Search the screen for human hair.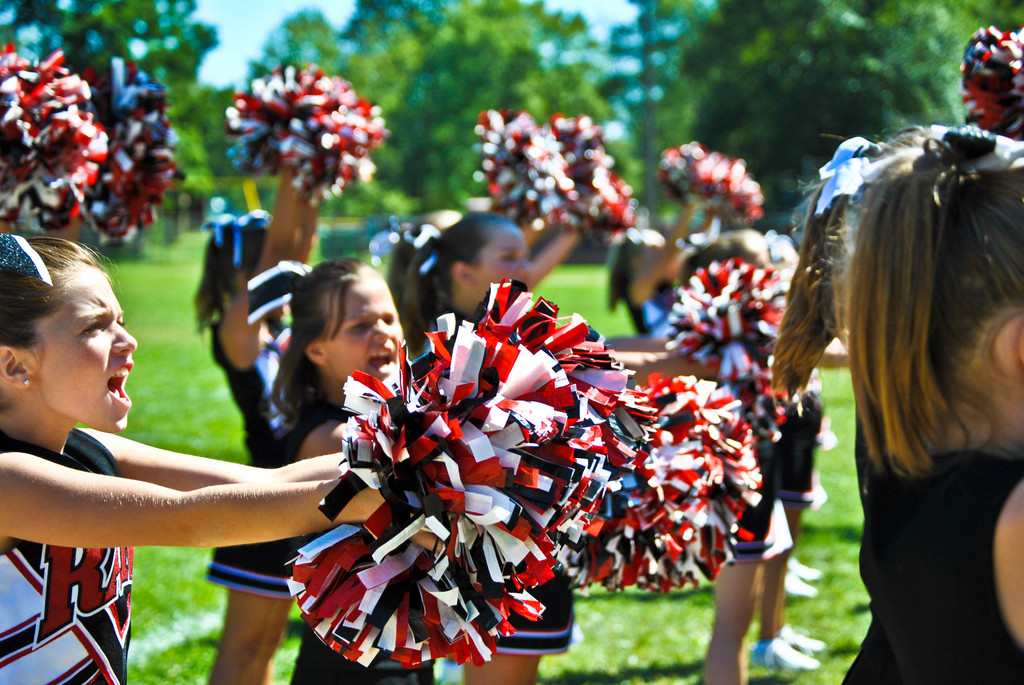
Found at BBox(0, 236, 106, 350).
